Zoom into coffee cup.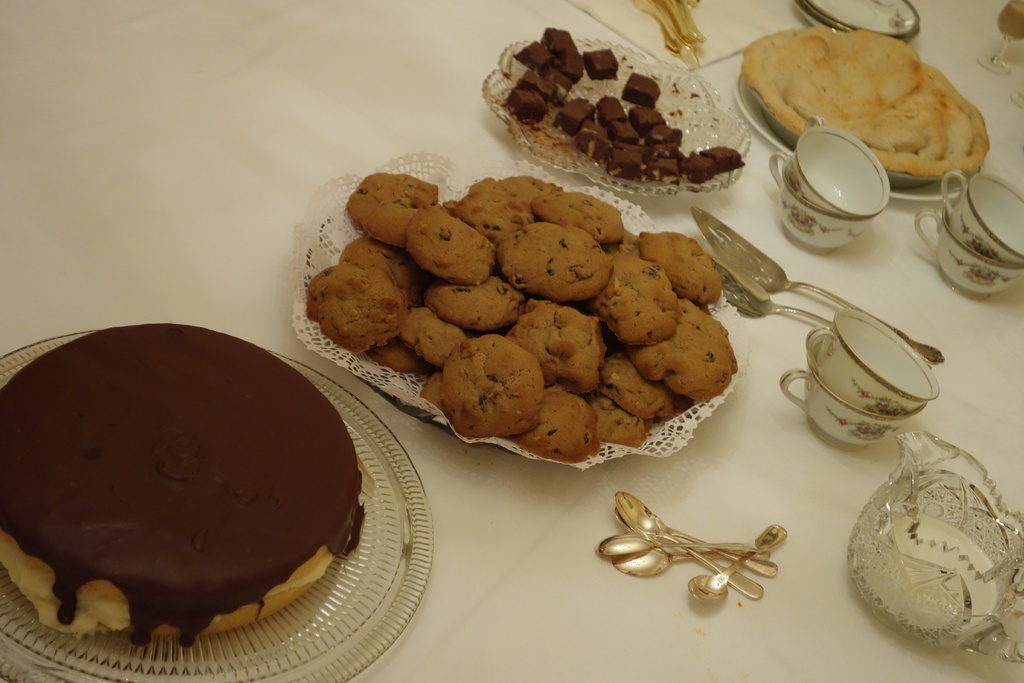
Zoom target: BBox(942, 172, 1023, 265).
